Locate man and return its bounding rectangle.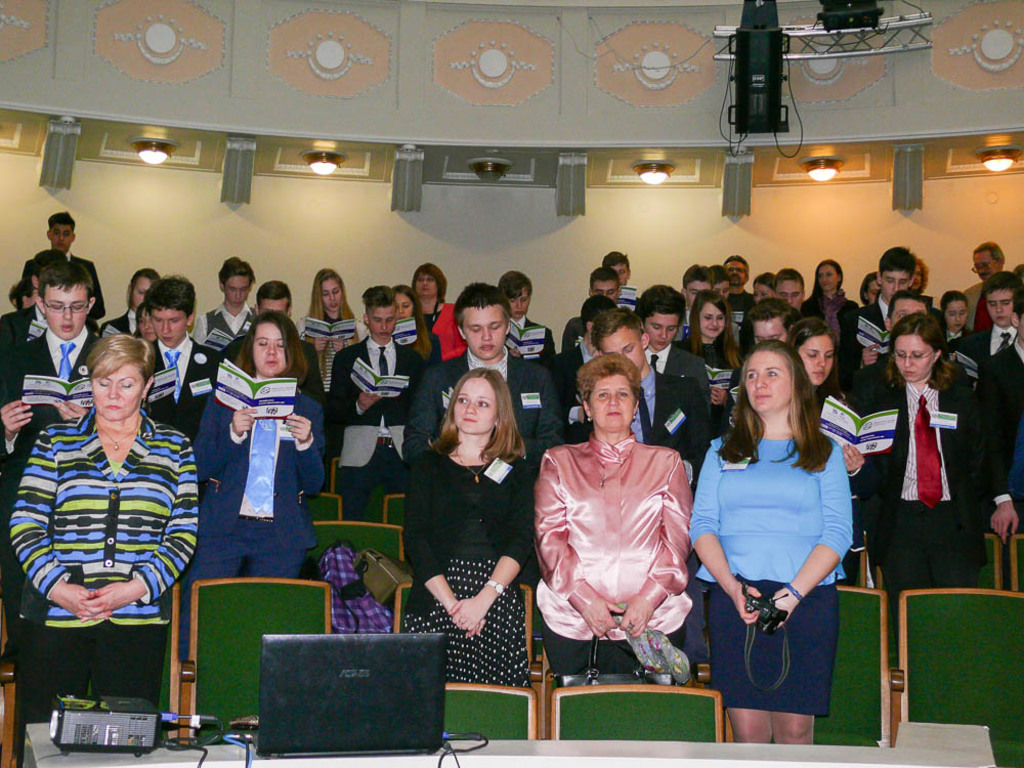
BBox(554, 267, 623, 364).
